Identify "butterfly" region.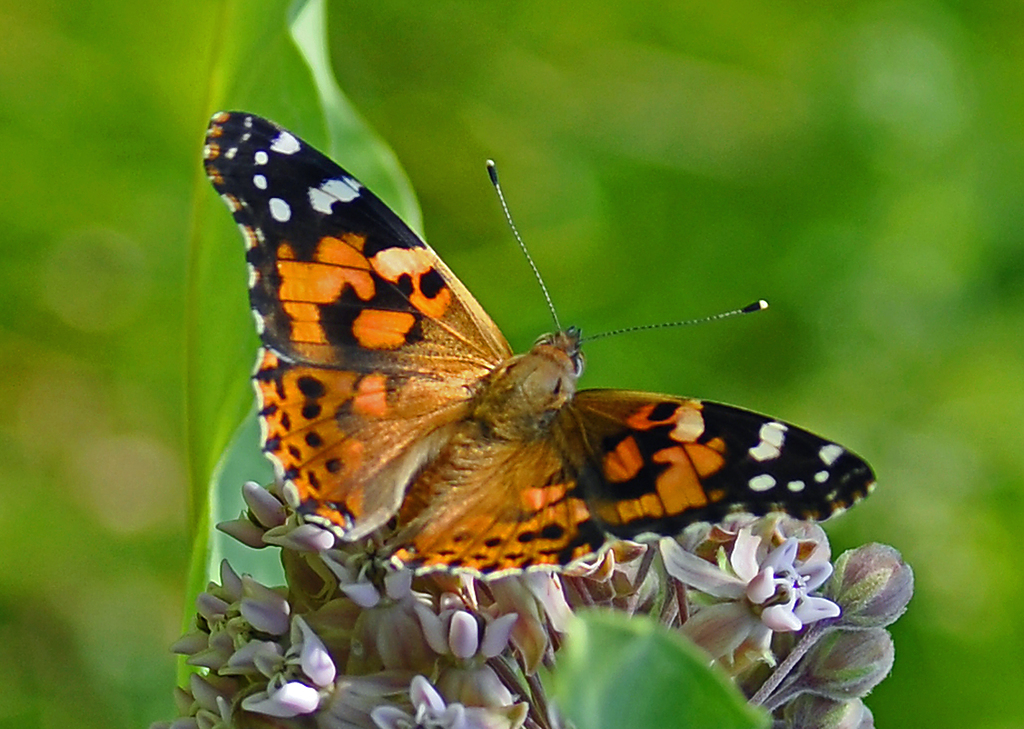
Region: box(205, 118, 889, 598).
